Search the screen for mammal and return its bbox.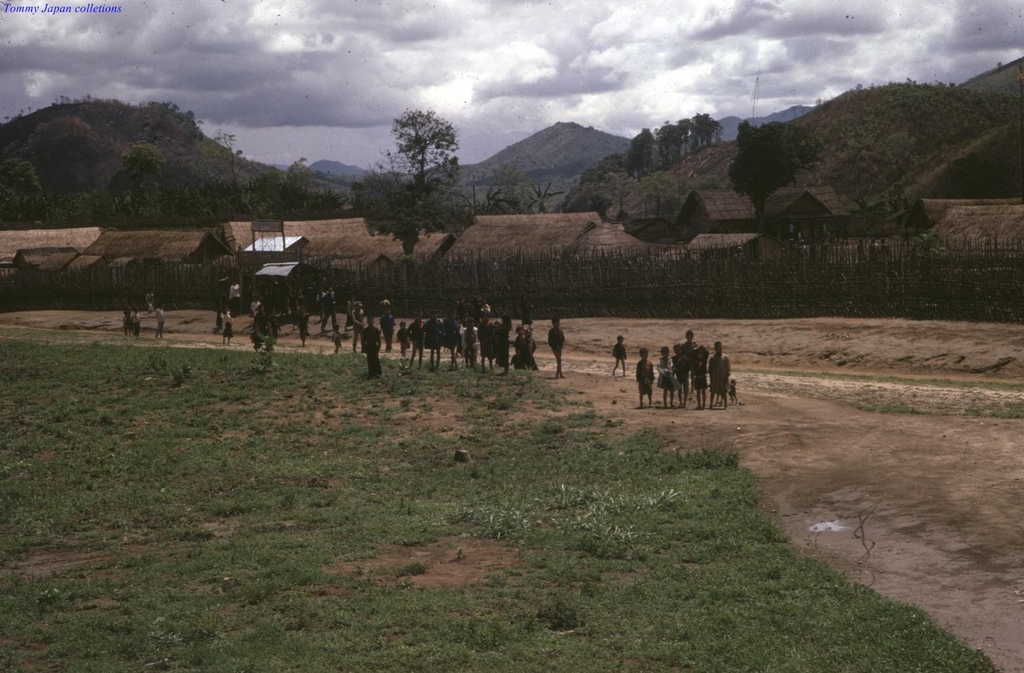
Found: detection(331, 325, 344, 357).
